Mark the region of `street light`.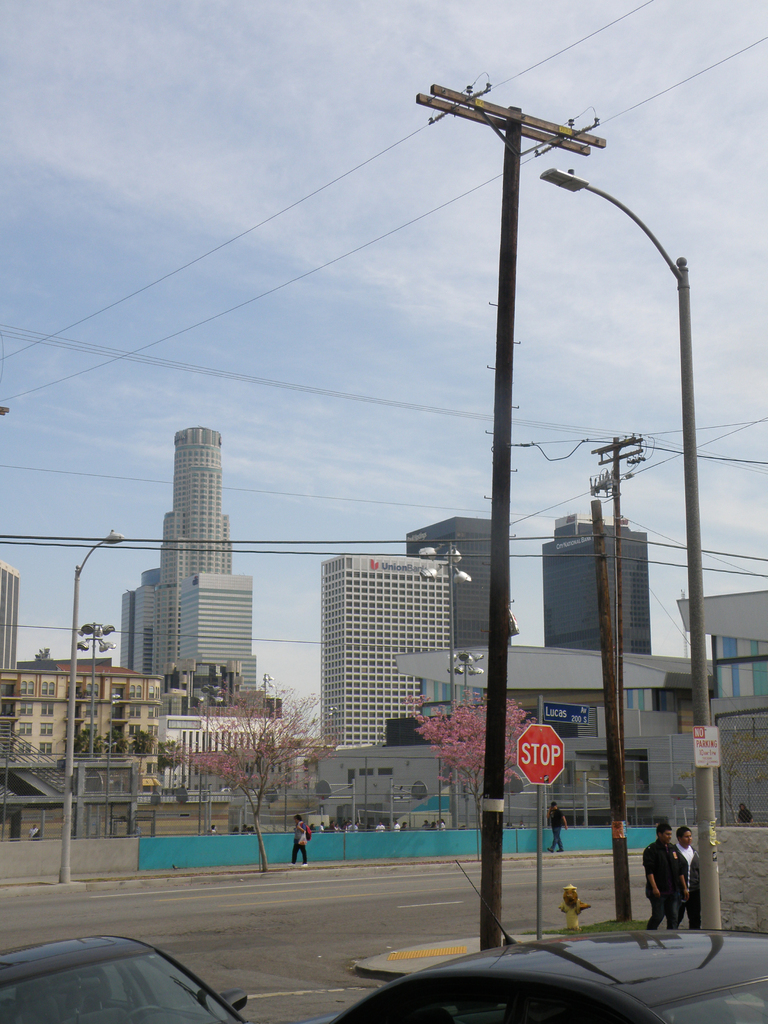
Region: (x1=260, y1=671, x2=276, y2=706).
